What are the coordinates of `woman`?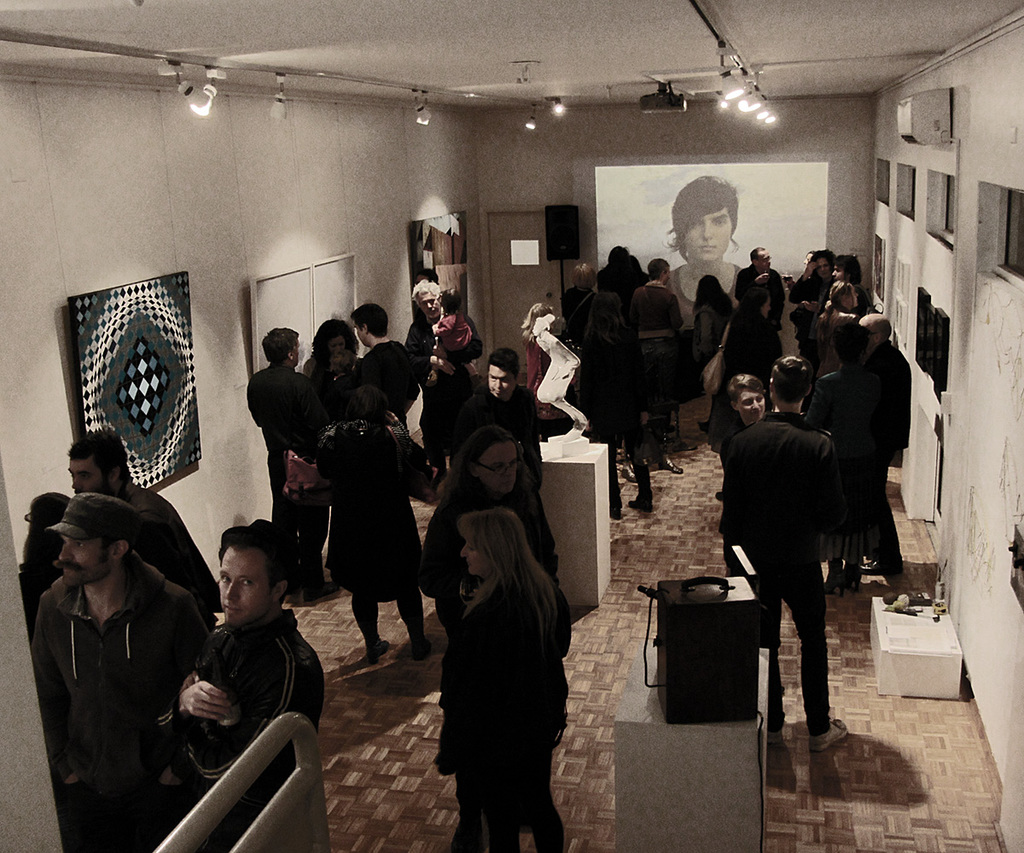
bbox=(299, 319, 363, 393).
